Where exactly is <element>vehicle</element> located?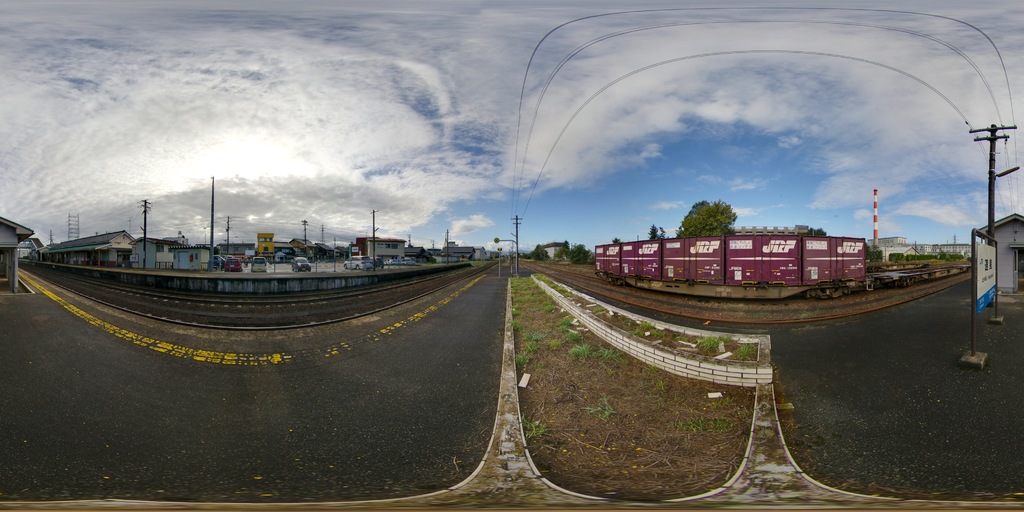
Its bounding box is pyautogui.locateOnScreen(595, 238, 873, 302).
